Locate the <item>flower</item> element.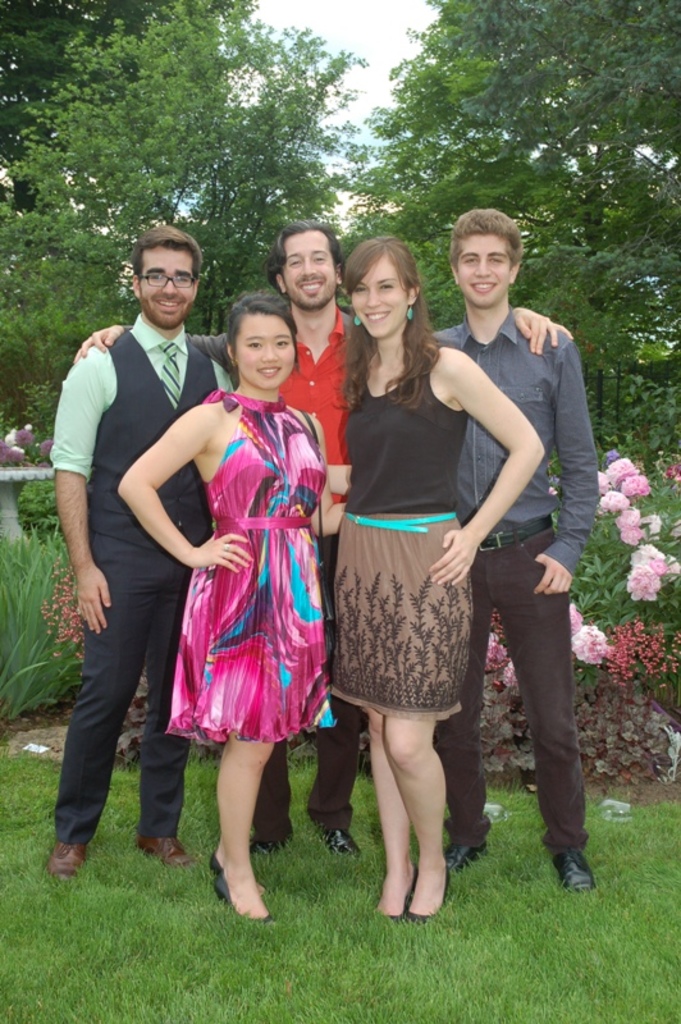
Element bbox: detection(502, 666, 520, 689).
